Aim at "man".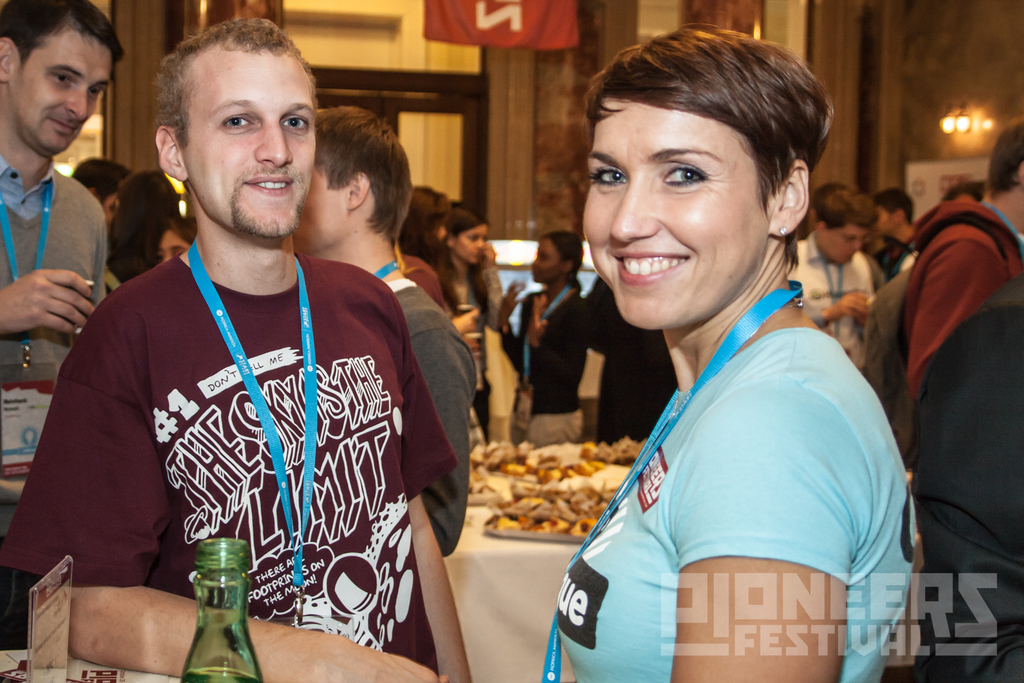
Aimed at pyautogui.locateOnScreen(0, 0, 120, 652).
